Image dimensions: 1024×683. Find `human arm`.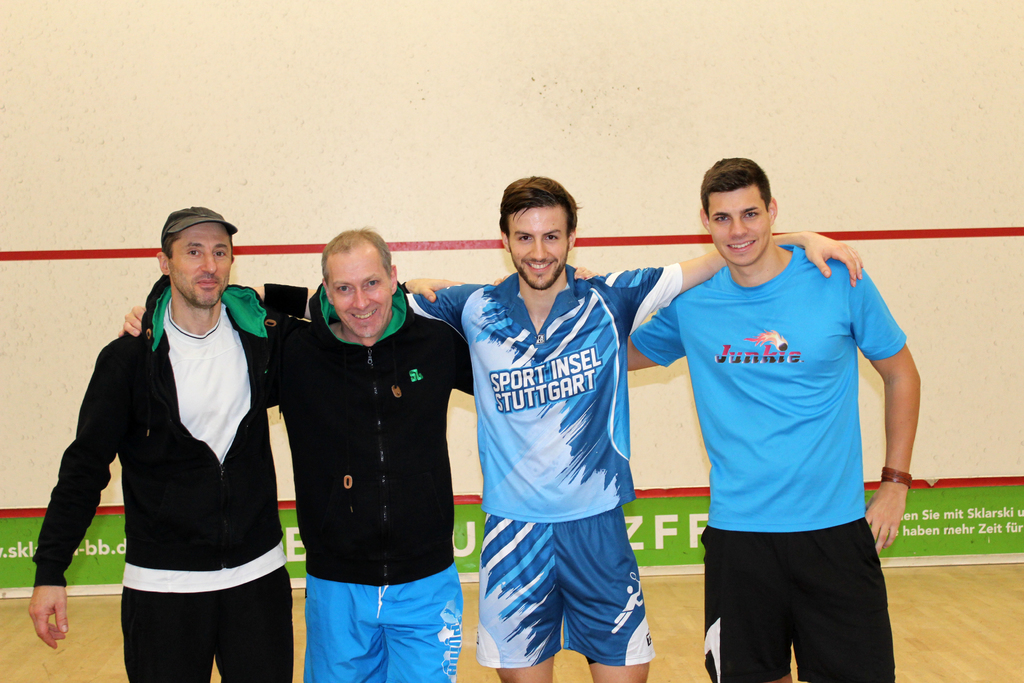
[left=25, top=341, right=120, bottom=647].
